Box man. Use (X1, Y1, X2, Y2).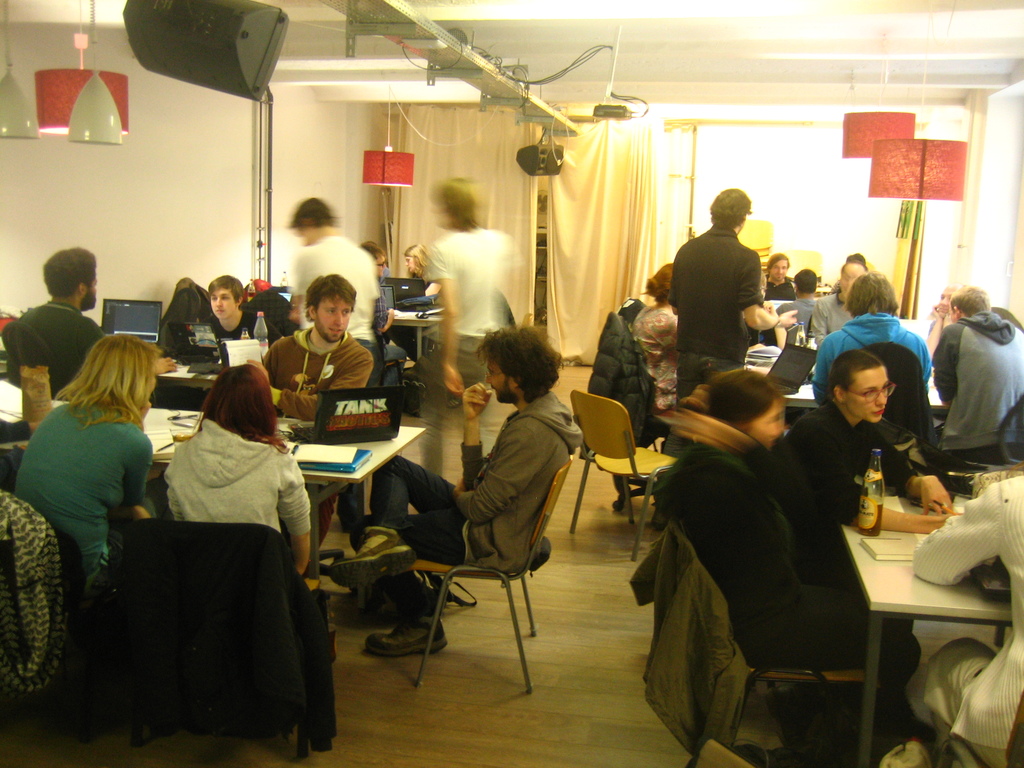
(328, 320, 583, 660).
